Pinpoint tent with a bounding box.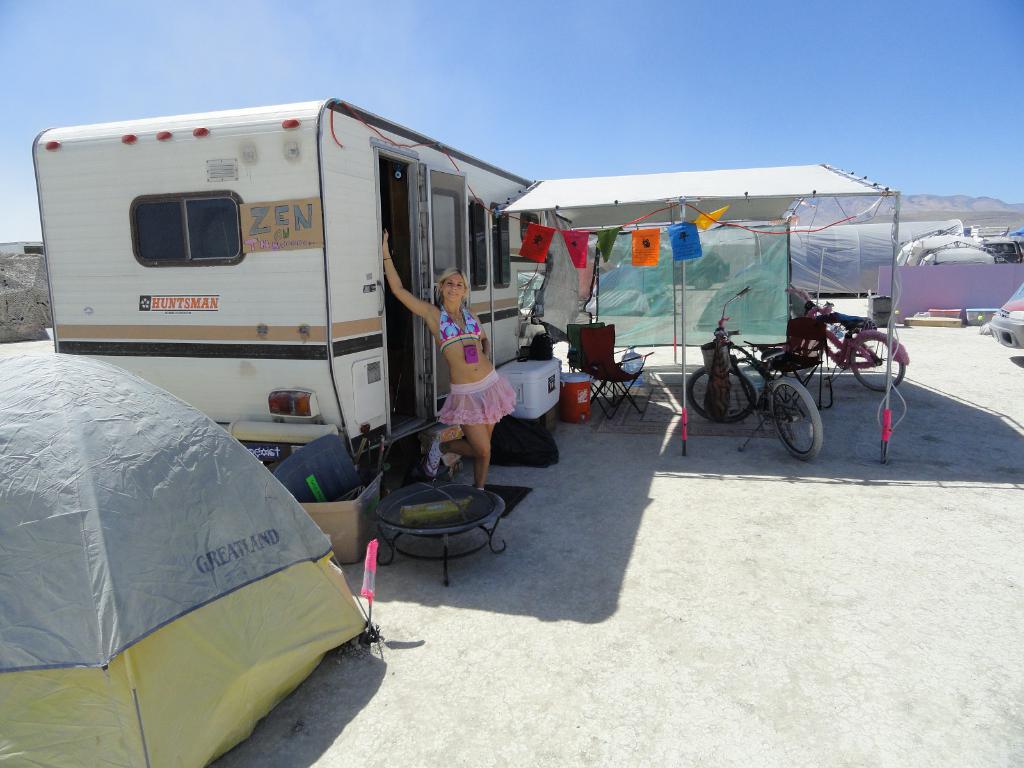
{"left": 488, "top": 150, "right": 907, "bottom": 468}.
